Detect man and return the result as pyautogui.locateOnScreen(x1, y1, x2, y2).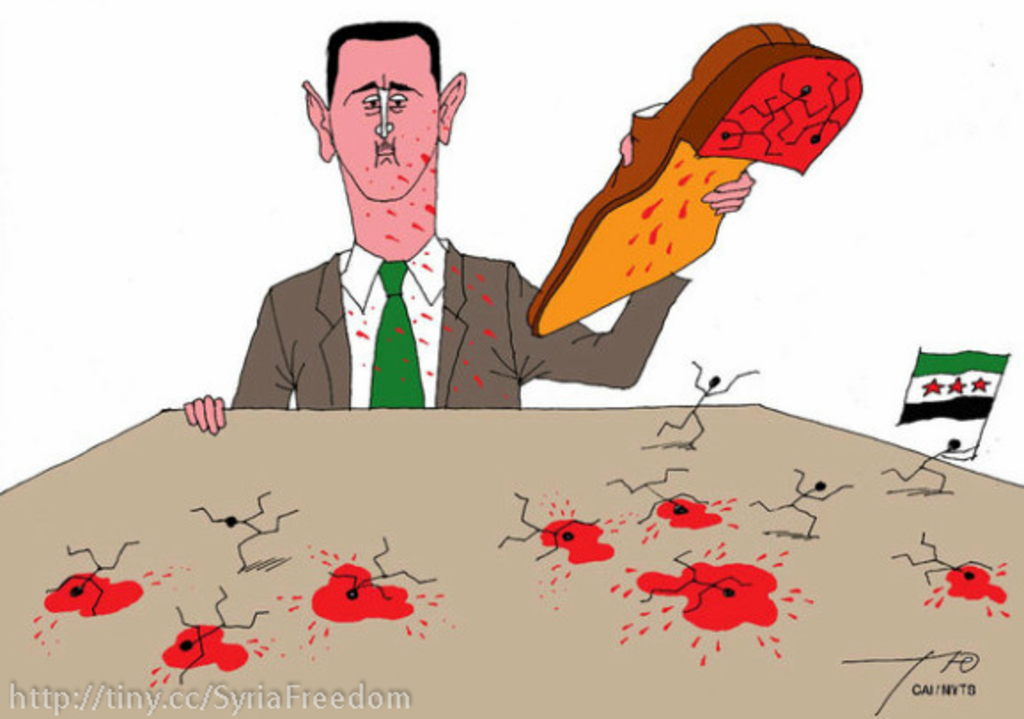
pyautogui.locateOnScreen(179, 14, 758, 448).
